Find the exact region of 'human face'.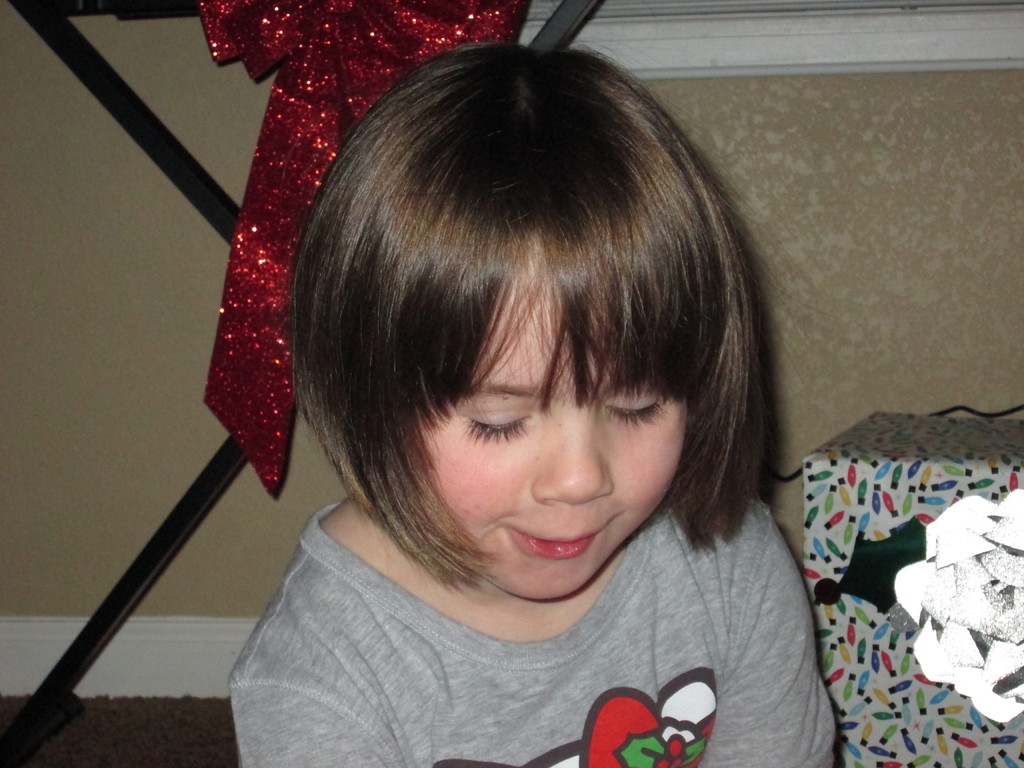
Exact region: 425,301,688,598.
